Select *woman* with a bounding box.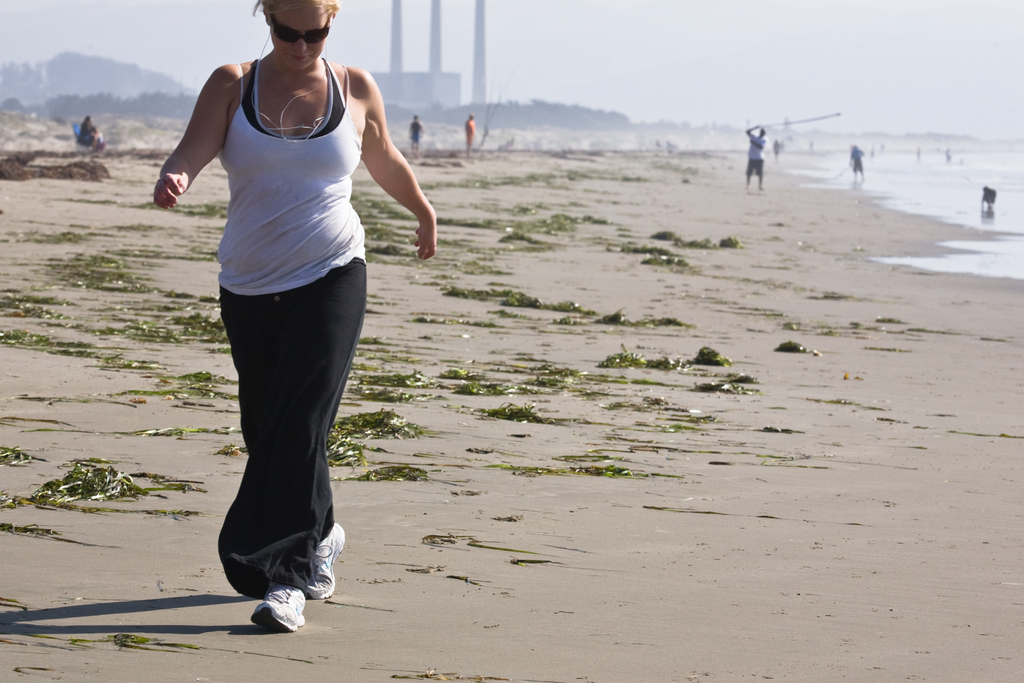
[left=73, top=115, right=99, bottom=150].
